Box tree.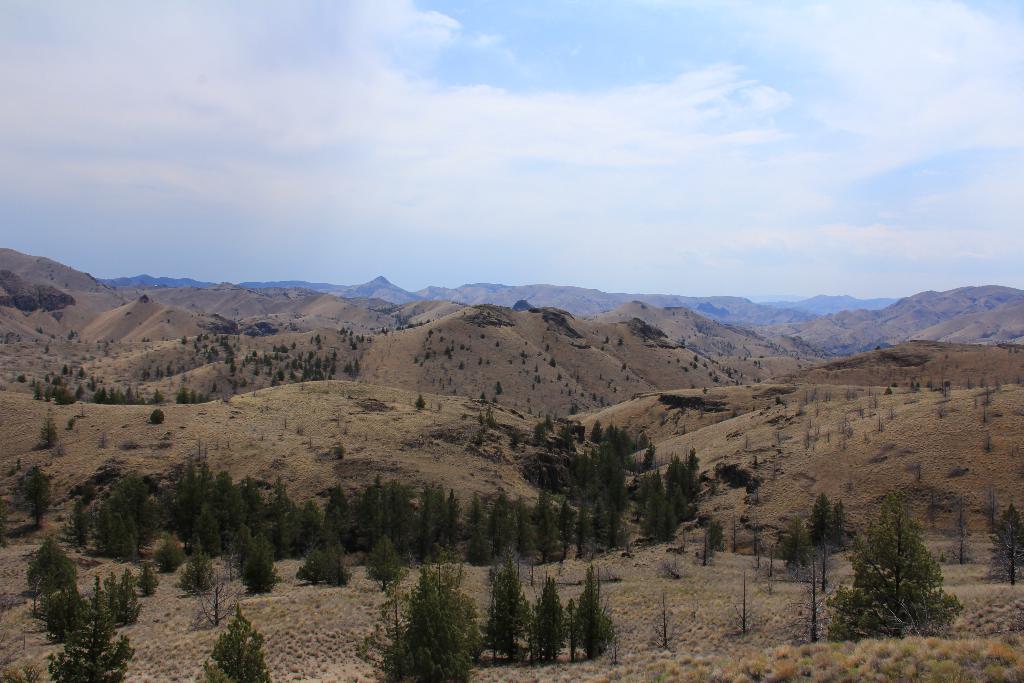
(x1=774, y1=498, x2=886, y2=577).
